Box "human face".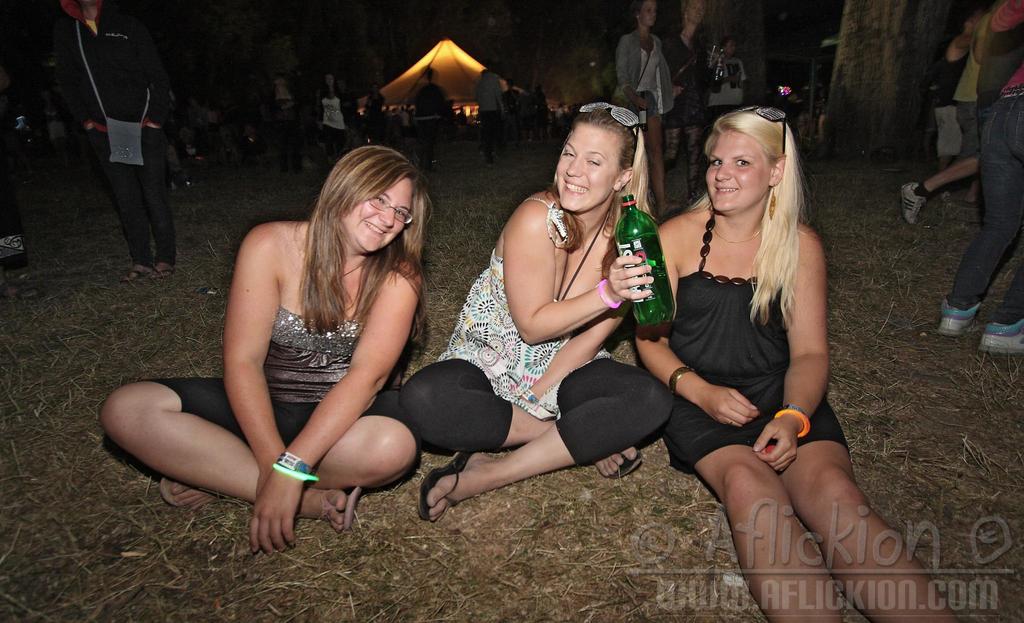
(640, 1, 657, 30).
